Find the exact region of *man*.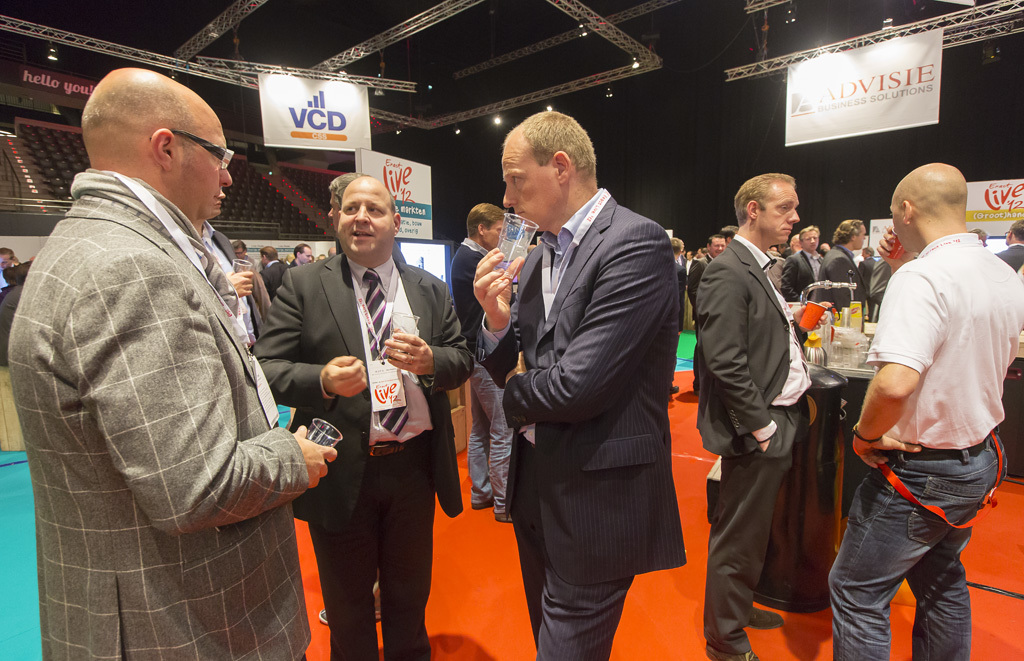
Exact region: pyautogui.locateOnScreen(682, 219, 740, 398).
